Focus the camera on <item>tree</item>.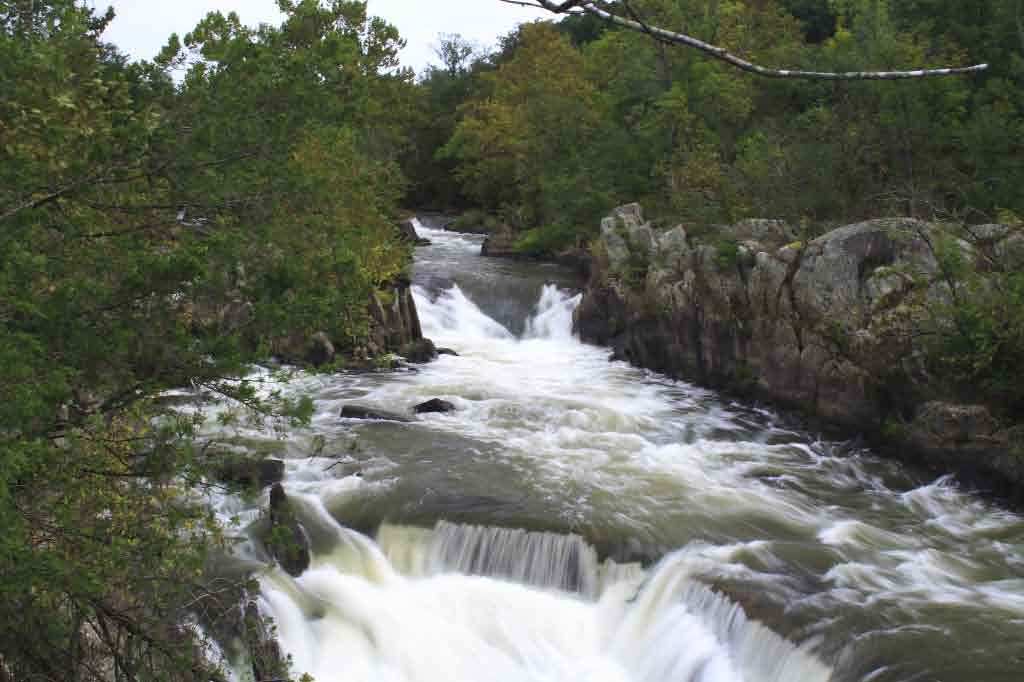
Focus region: <box>812,0,972,223</box>.
